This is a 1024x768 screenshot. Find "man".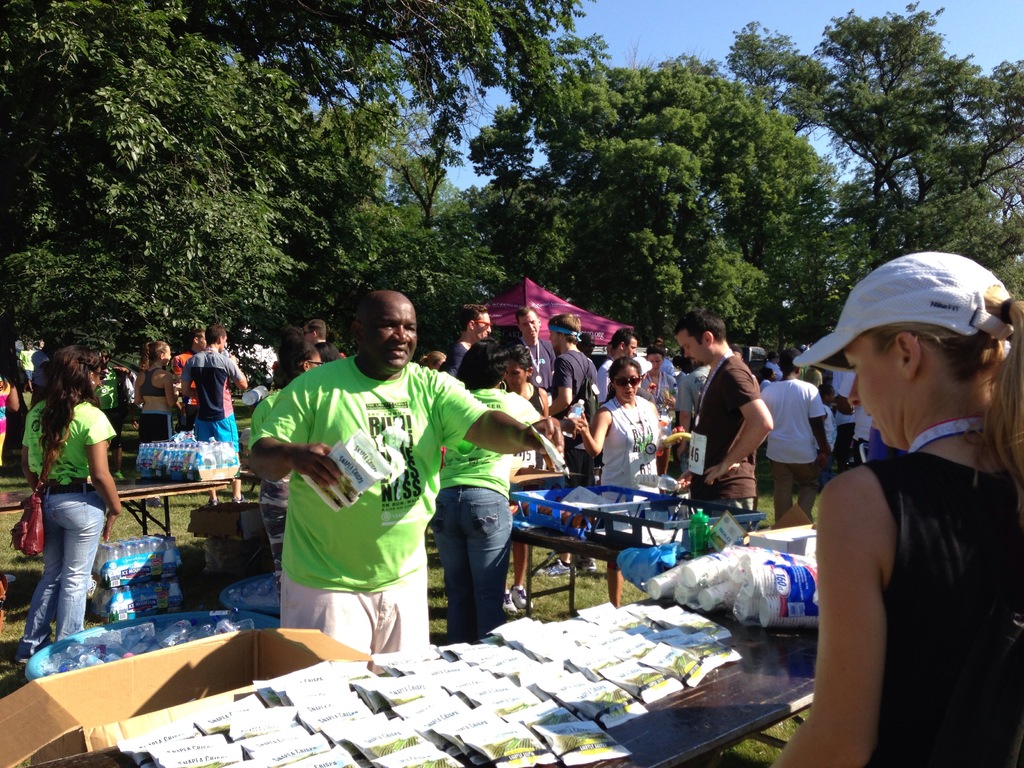
Bounding box: [left=541, top=315, right=599, bottom=574].
